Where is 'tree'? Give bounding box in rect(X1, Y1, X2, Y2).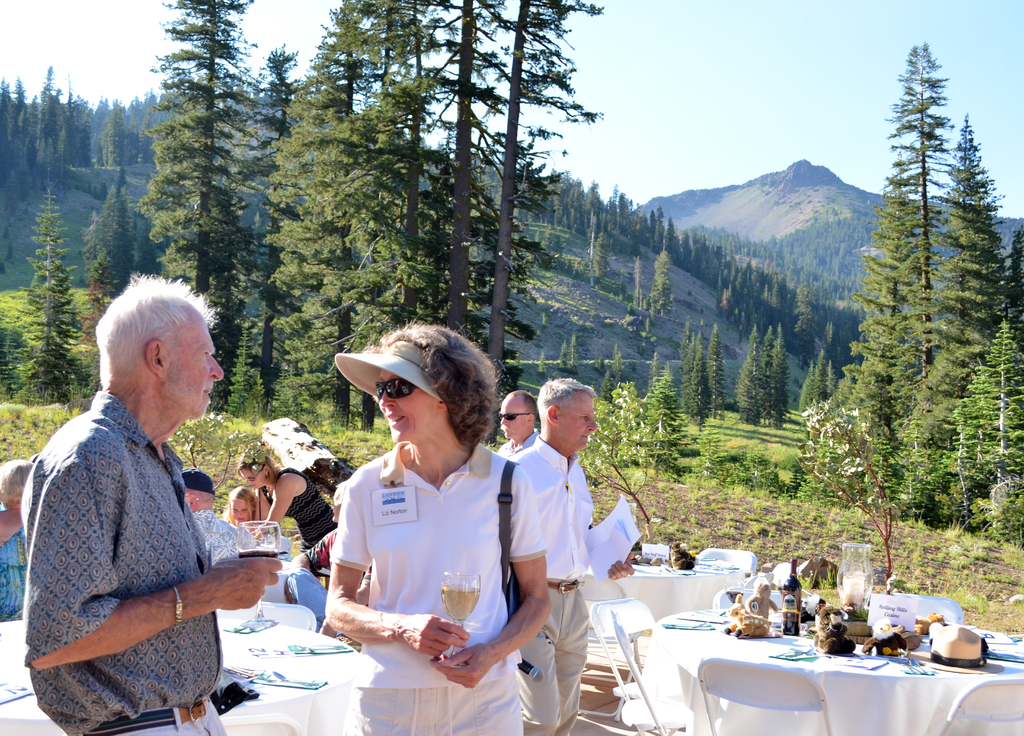
rect(13, 189, 84, 404).
